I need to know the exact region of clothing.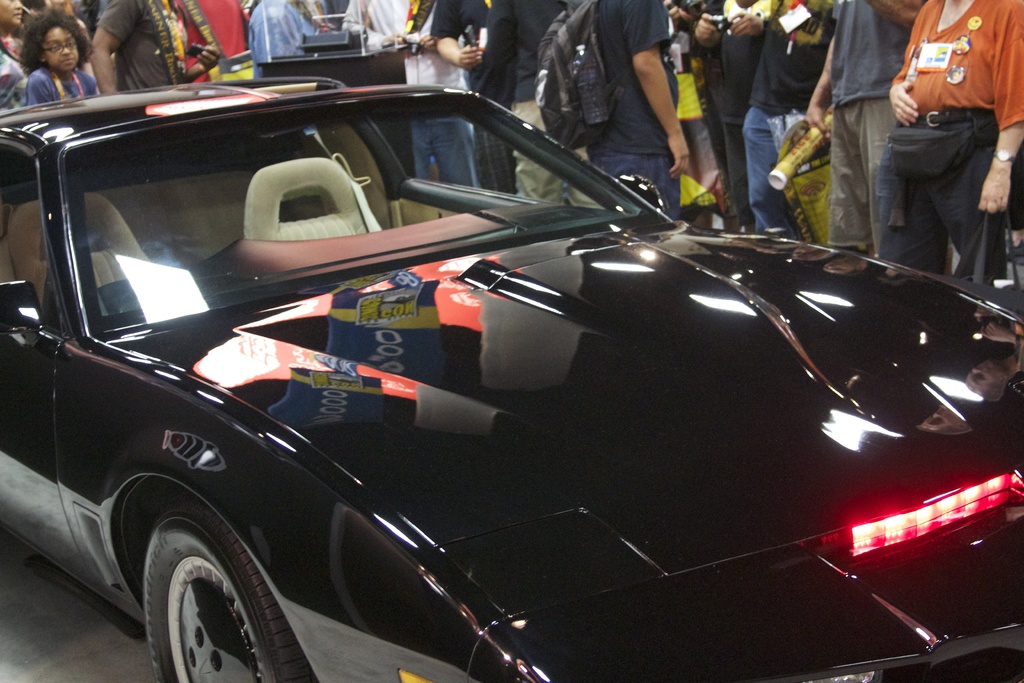
Region: <box>890,0,1023,286</box>.
